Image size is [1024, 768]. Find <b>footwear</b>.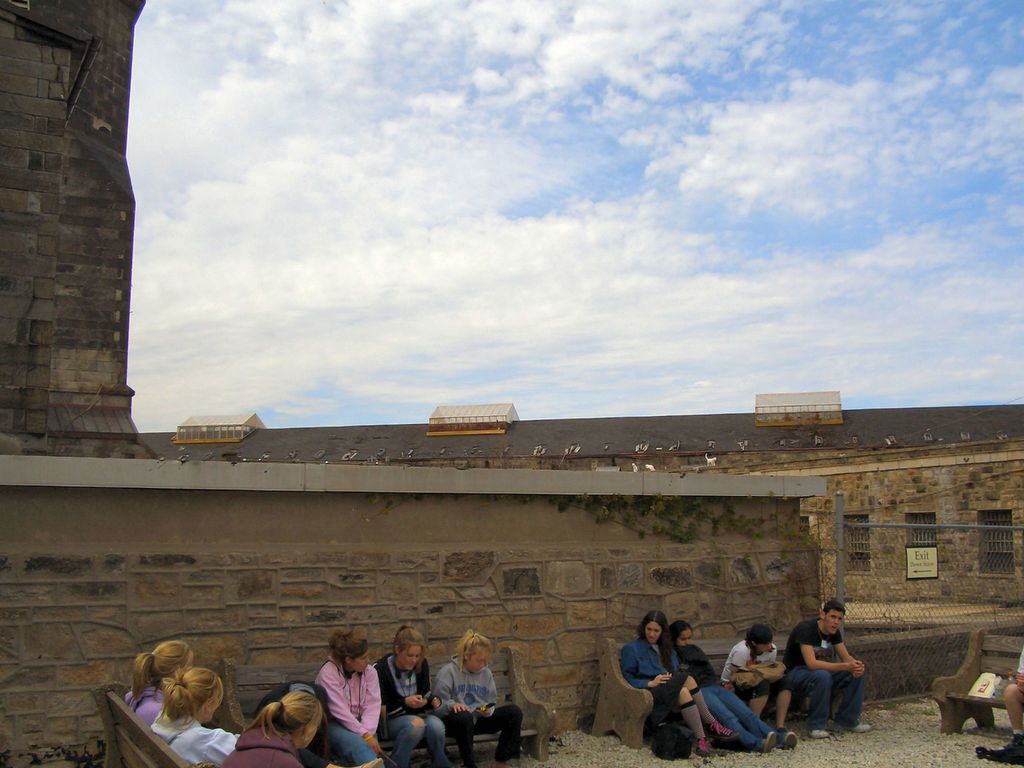
(left=847, top=721, right=871, bottom=733).
